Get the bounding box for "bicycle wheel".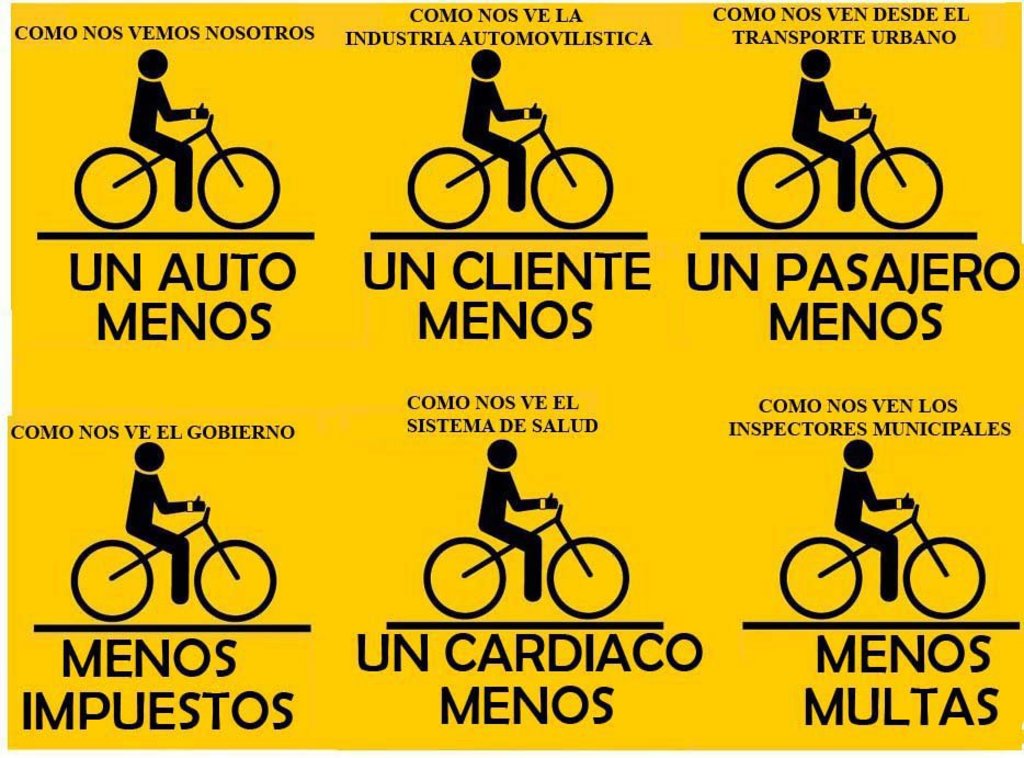
bbox=[776, 536, 863, 620].
